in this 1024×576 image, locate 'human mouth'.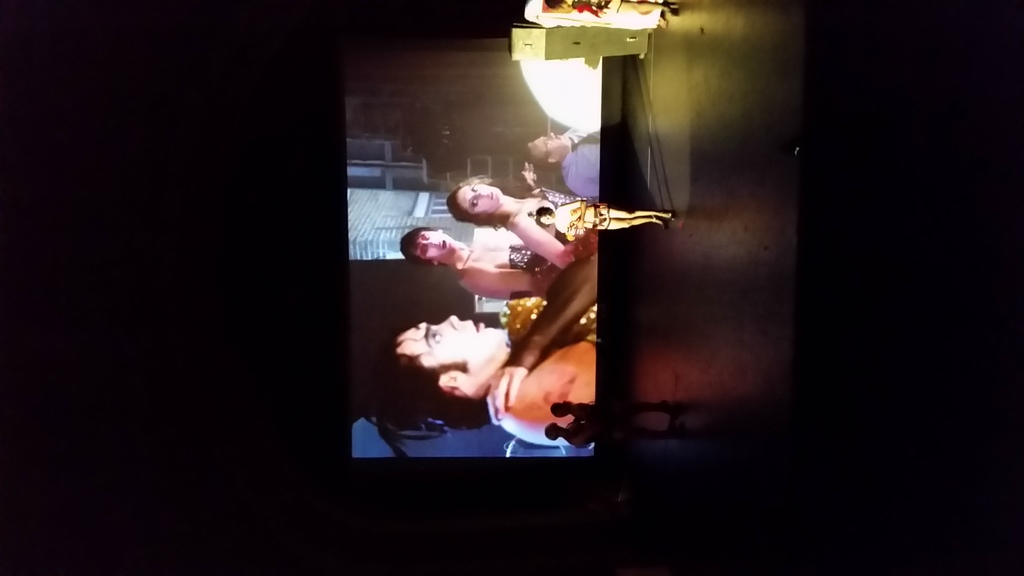
Bounding box: BBox(492, 193, 493, 205).
